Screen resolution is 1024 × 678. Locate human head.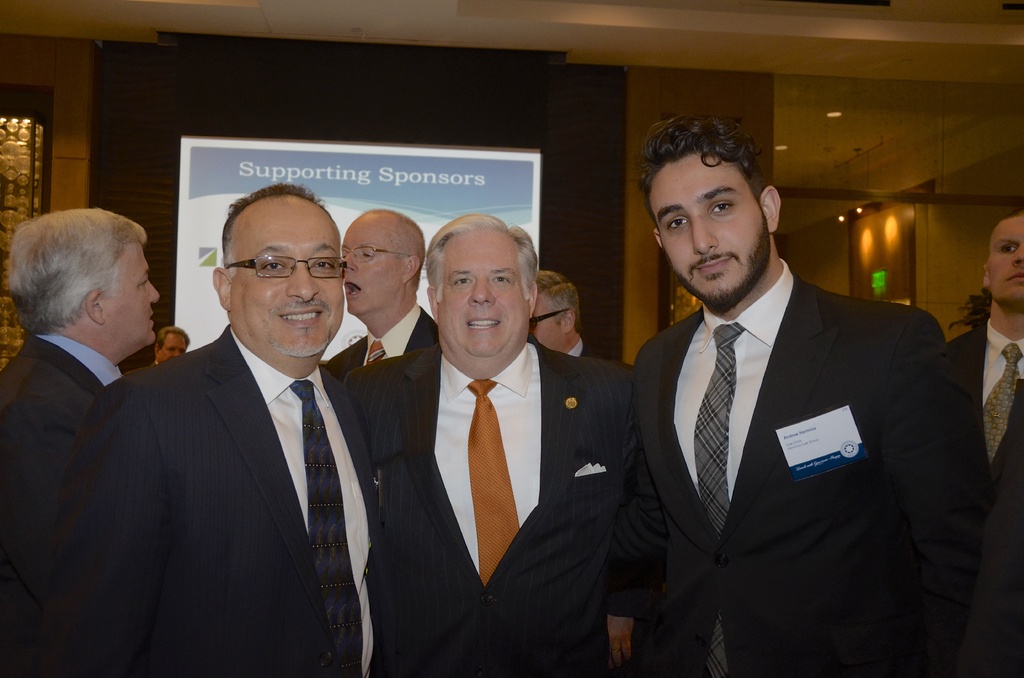
locate(982, 214, 1023, 315).
